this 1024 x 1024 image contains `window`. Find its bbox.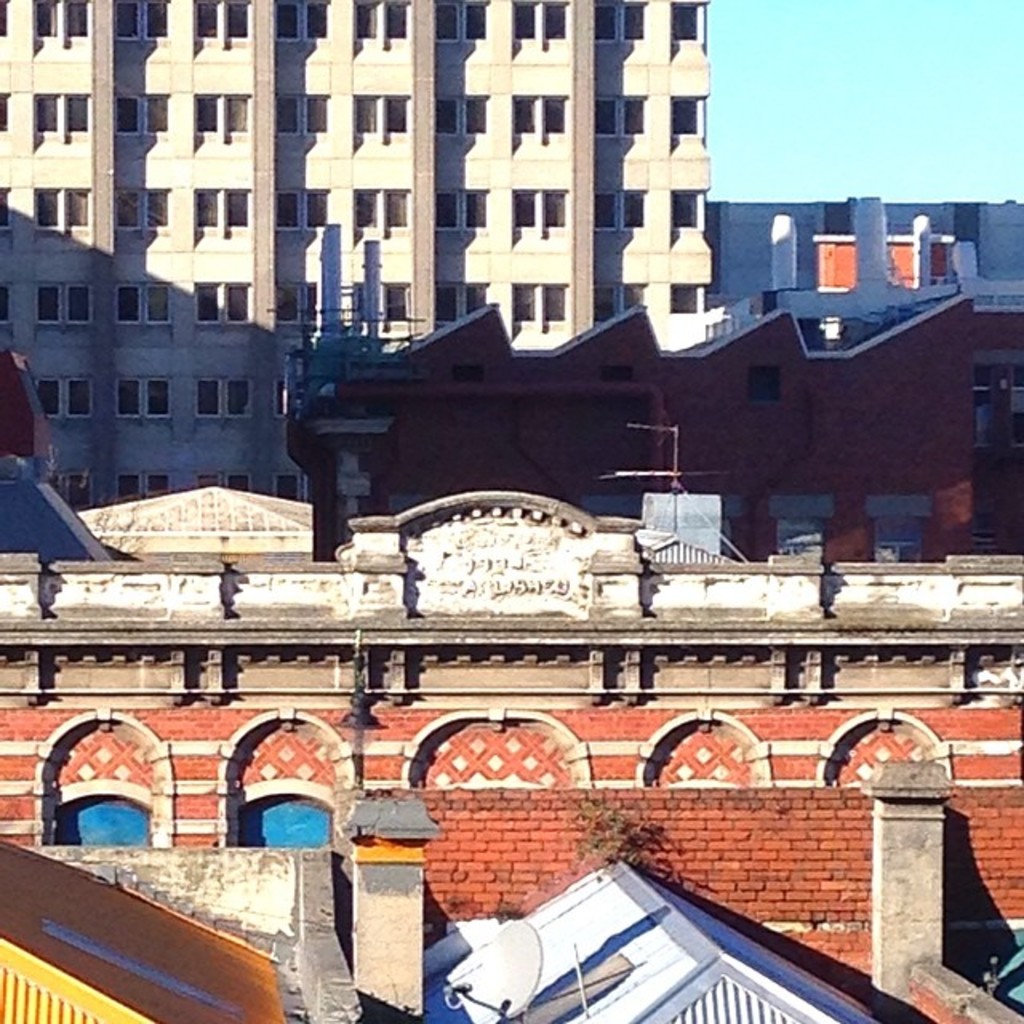
(114, 280, 168, 333).
